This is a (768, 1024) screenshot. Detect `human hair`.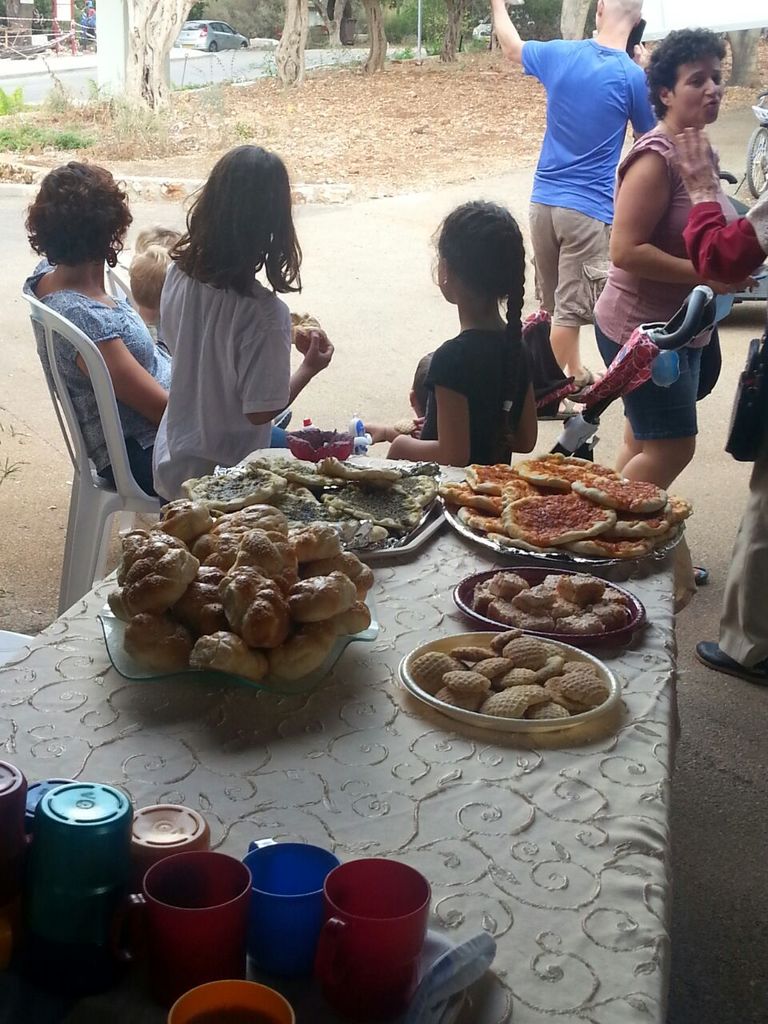
[427, 194, 528, 450].
